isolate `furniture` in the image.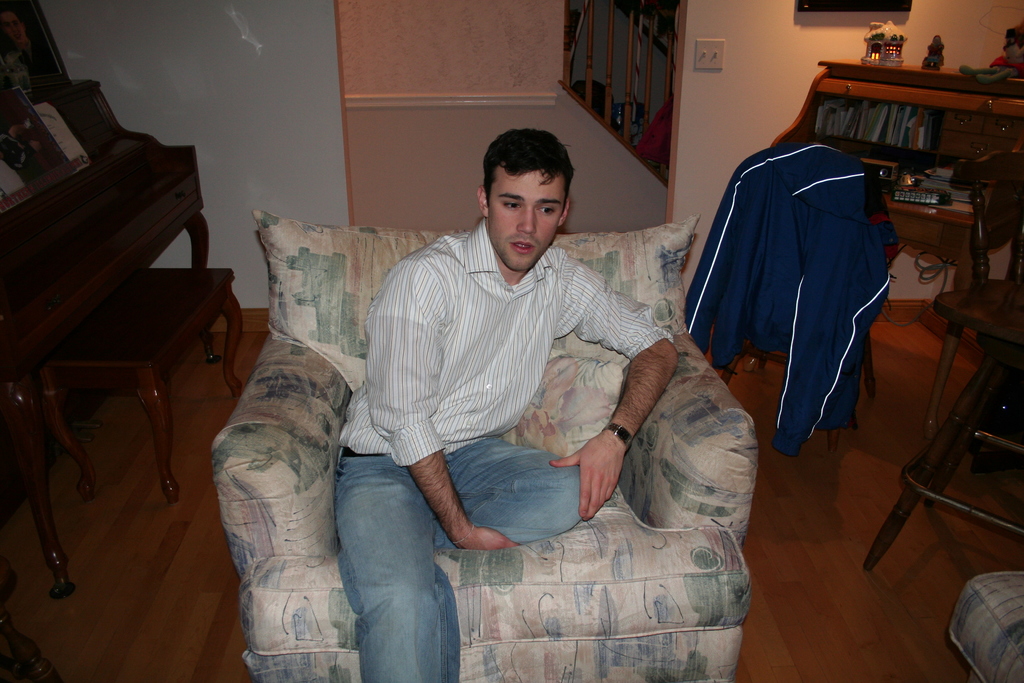
Isolated region: 211, 206, 760, 682.
